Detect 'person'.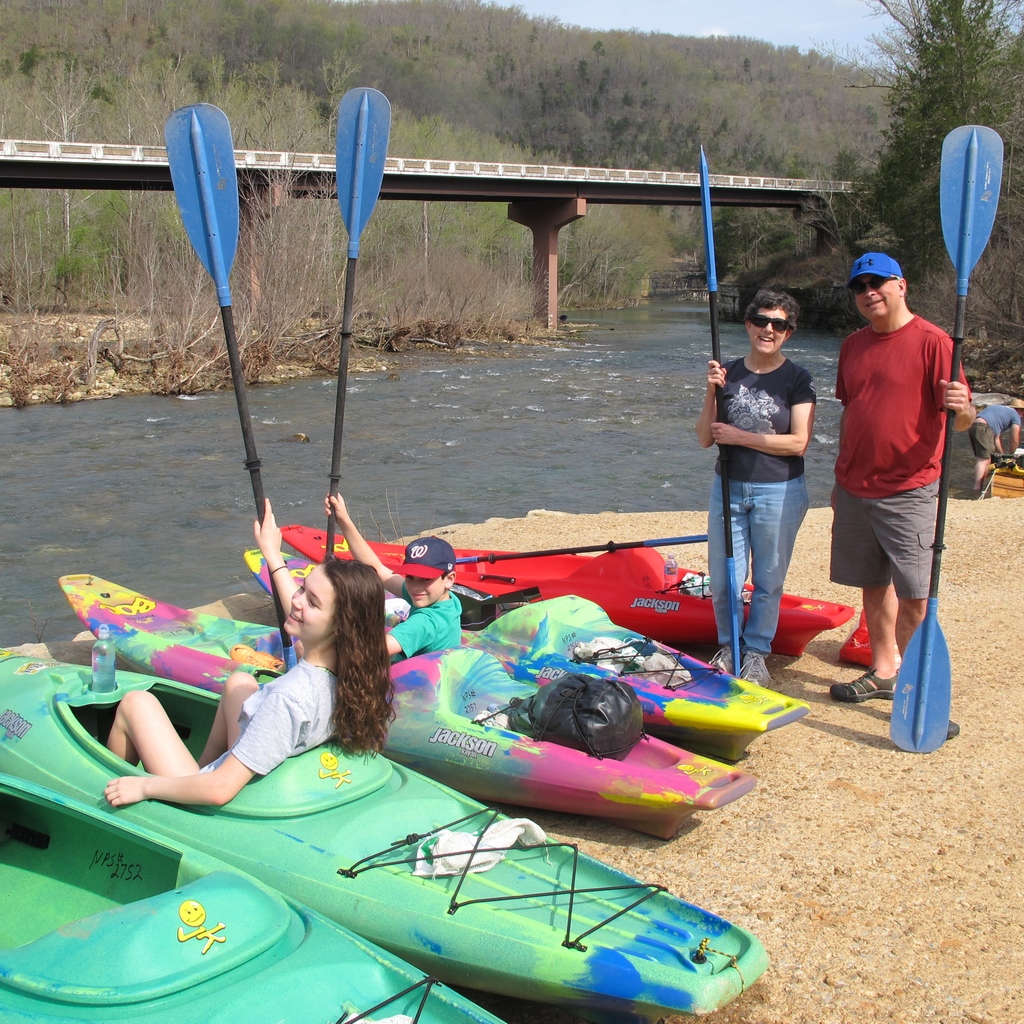
Detected at 836 219 985 739.
